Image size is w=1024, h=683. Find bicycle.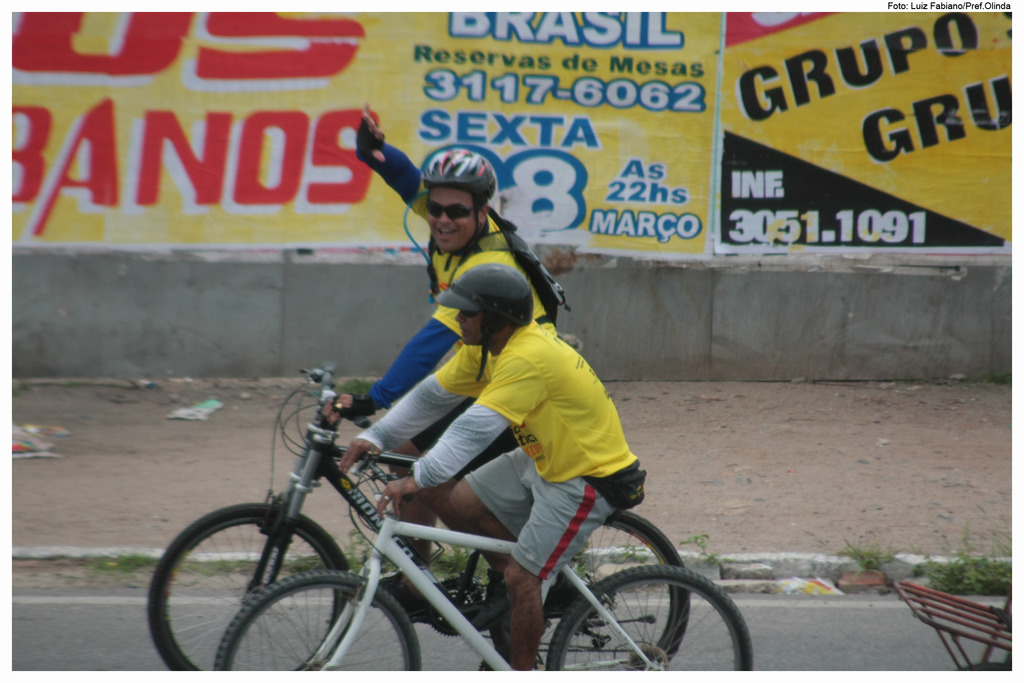
145:357:694:671.
